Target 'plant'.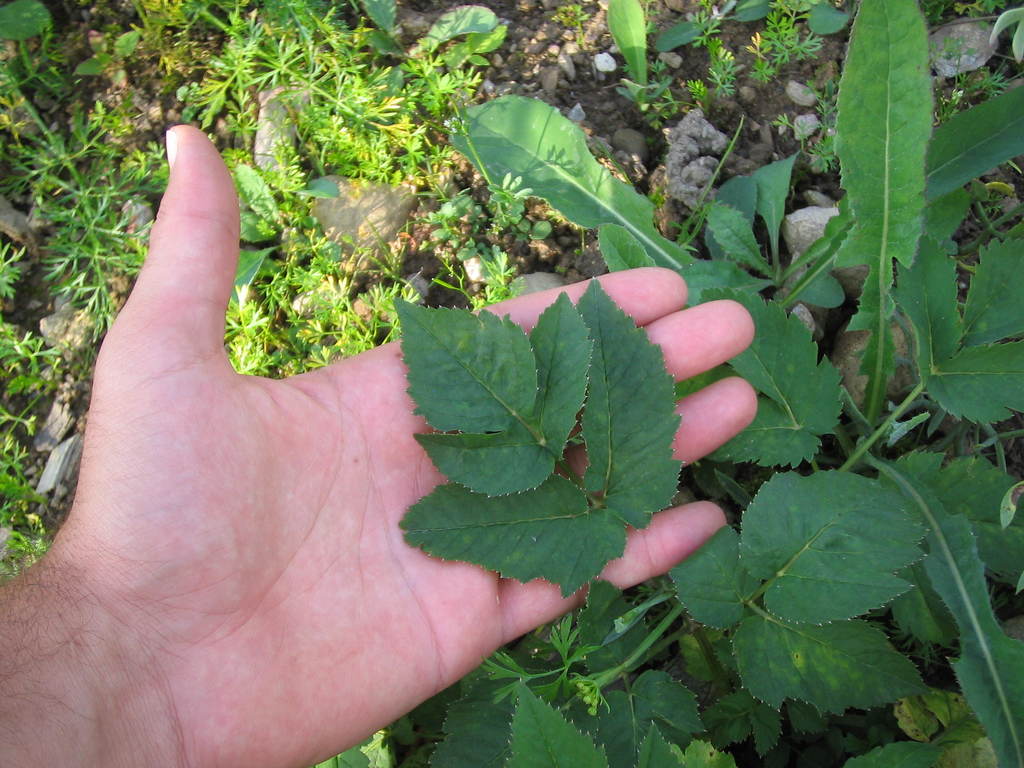
Target region: 752:0:826:86.
